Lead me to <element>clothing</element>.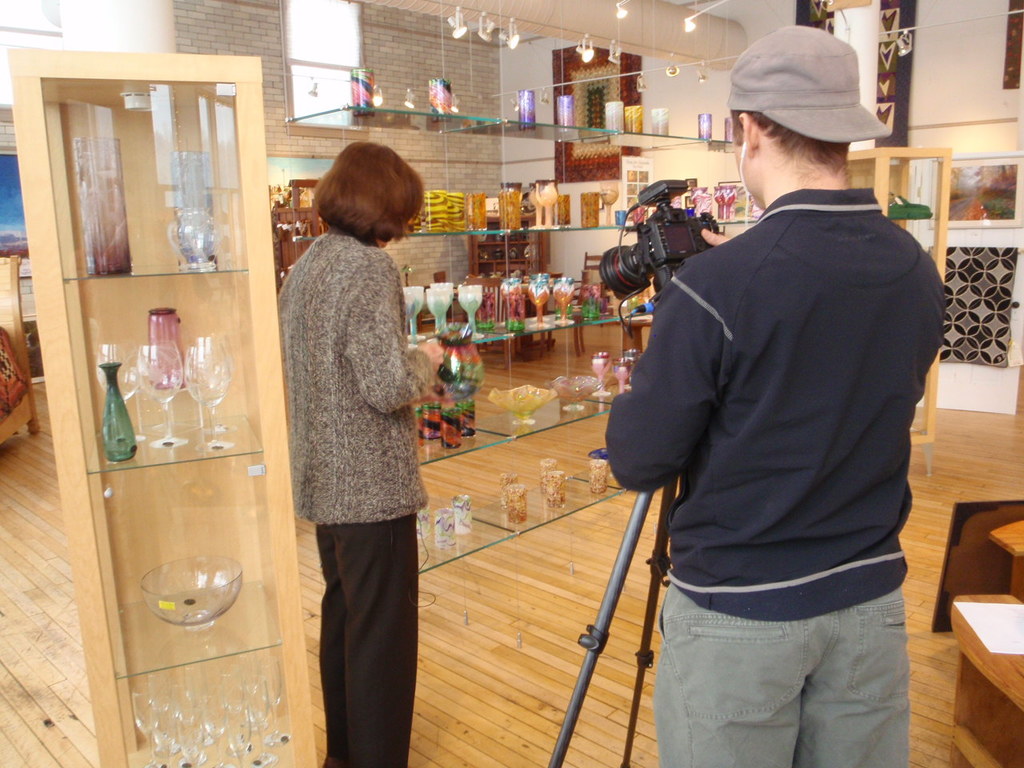
Lead to x1=290 y1=230 x2=441 y2=522.
